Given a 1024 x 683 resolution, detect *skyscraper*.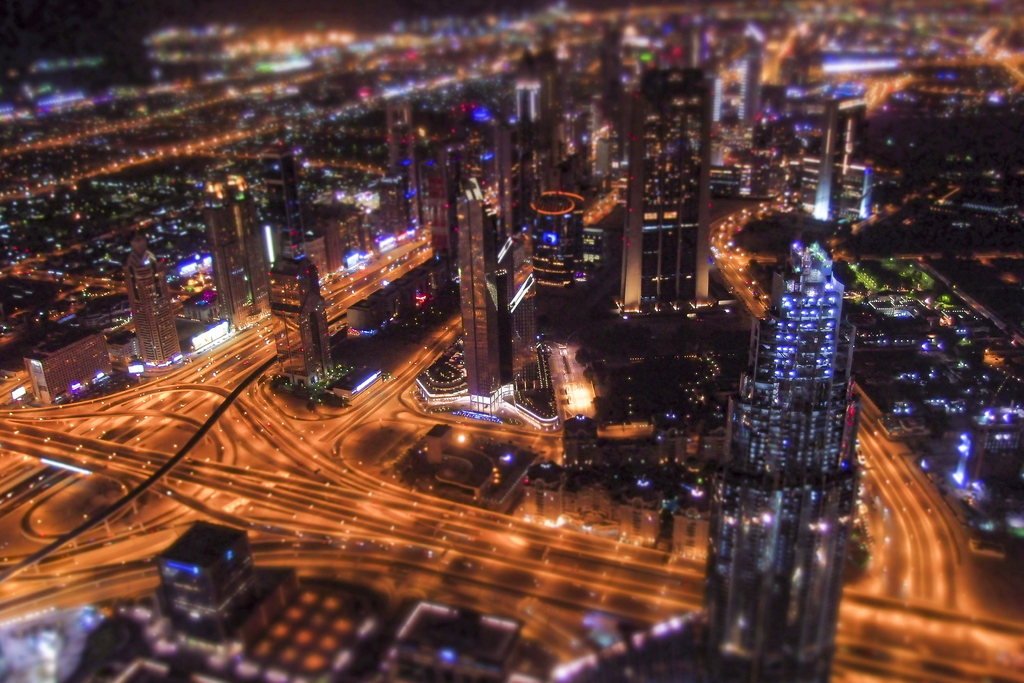
<bbox>36, 327, 117, 401</bbox>.
